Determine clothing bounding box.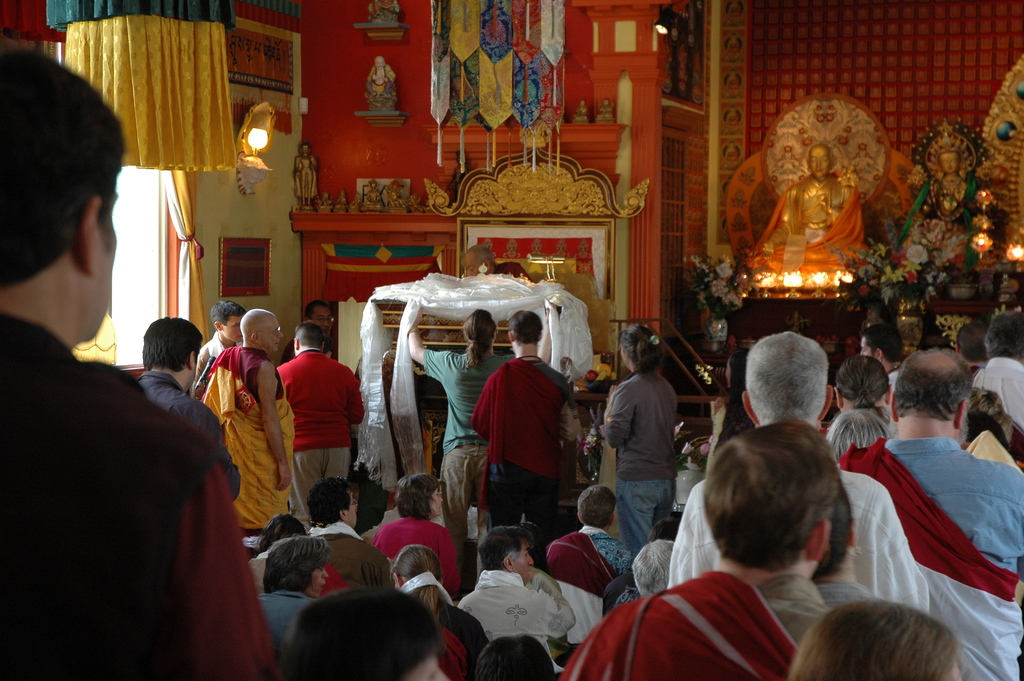
Determined: 430, 354, 515, 537.
